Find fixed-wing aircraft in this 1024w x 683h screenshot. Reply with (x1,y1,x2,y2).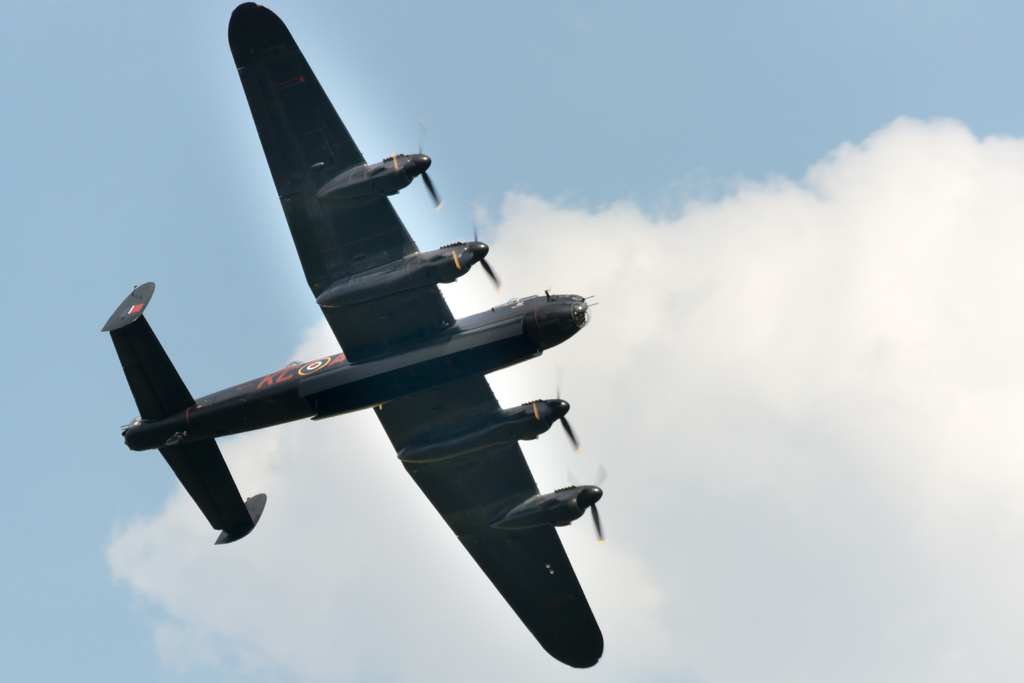
(98,1,609,669).
